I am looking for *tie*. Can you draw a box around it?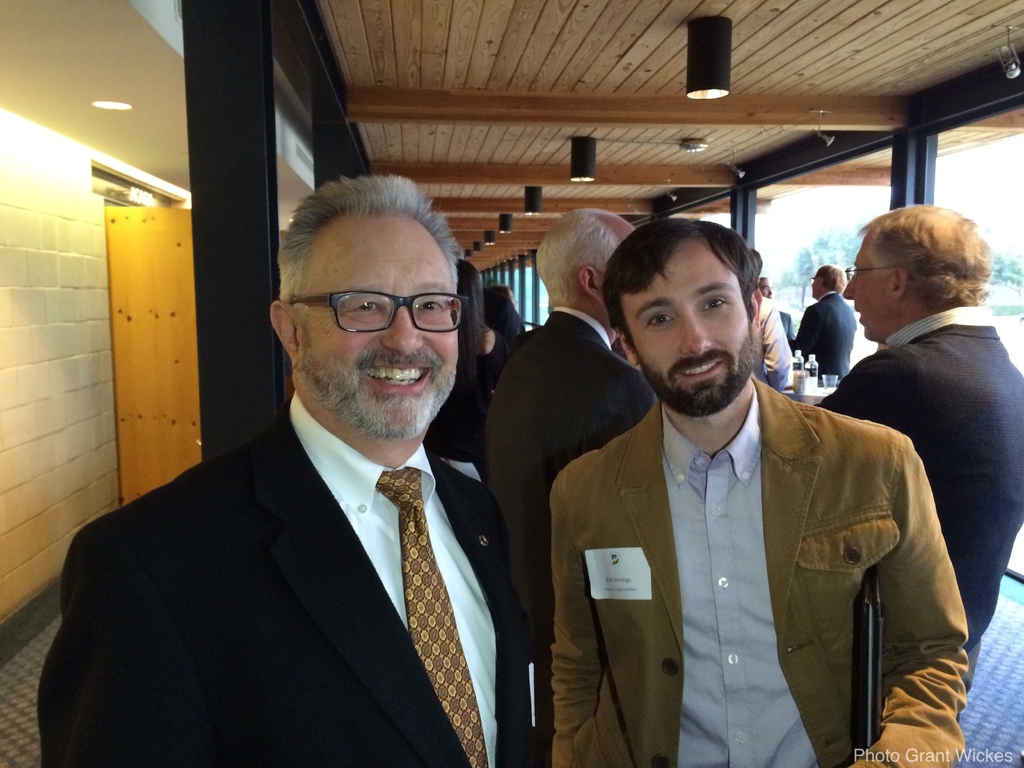
Sure, the bounding box is {"x1": 374, "y1": 465, "x2": 488, "y2": 767}.
